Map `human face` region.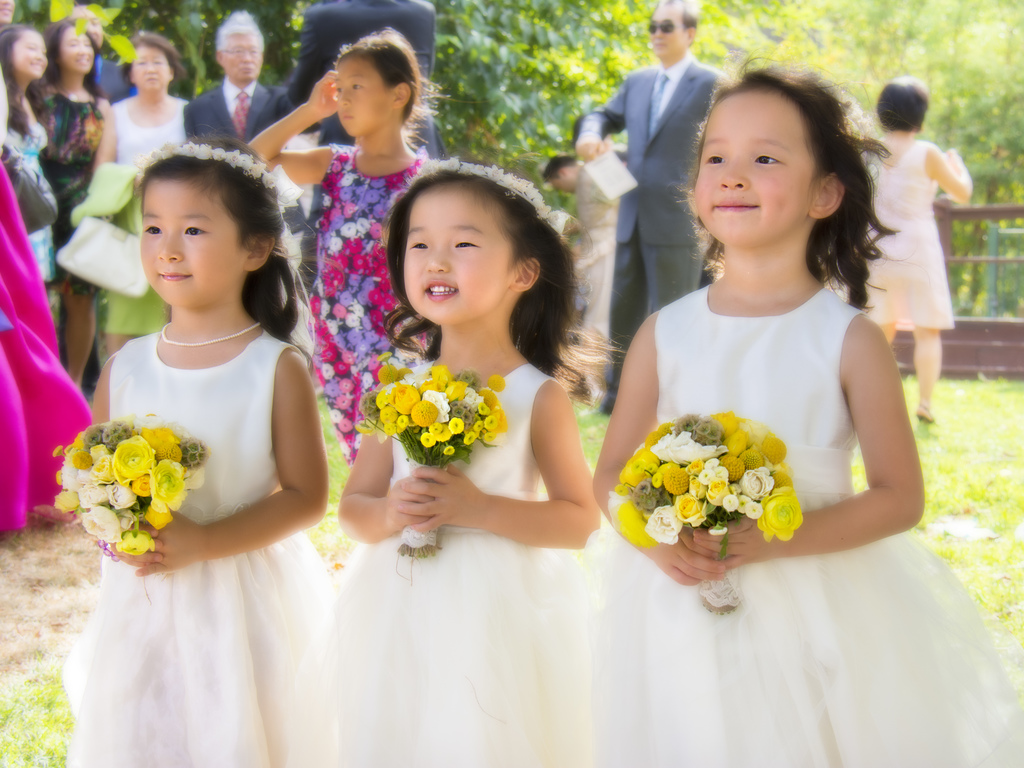
Mapped to 58,26,99,71.
